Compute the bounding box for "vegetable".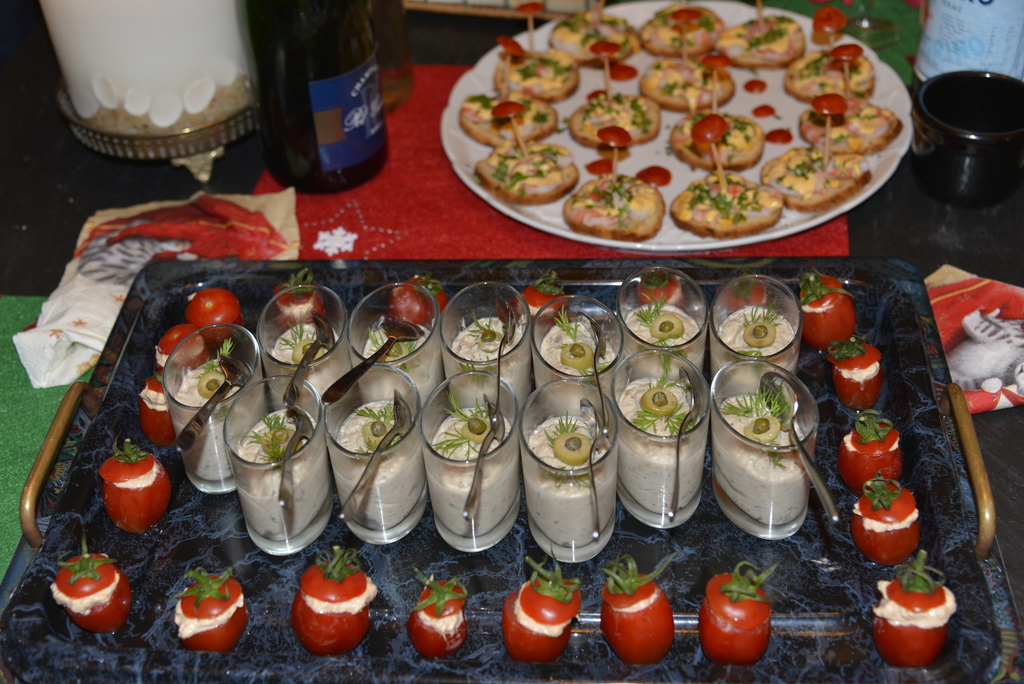
[185, 607, 248, 653].
